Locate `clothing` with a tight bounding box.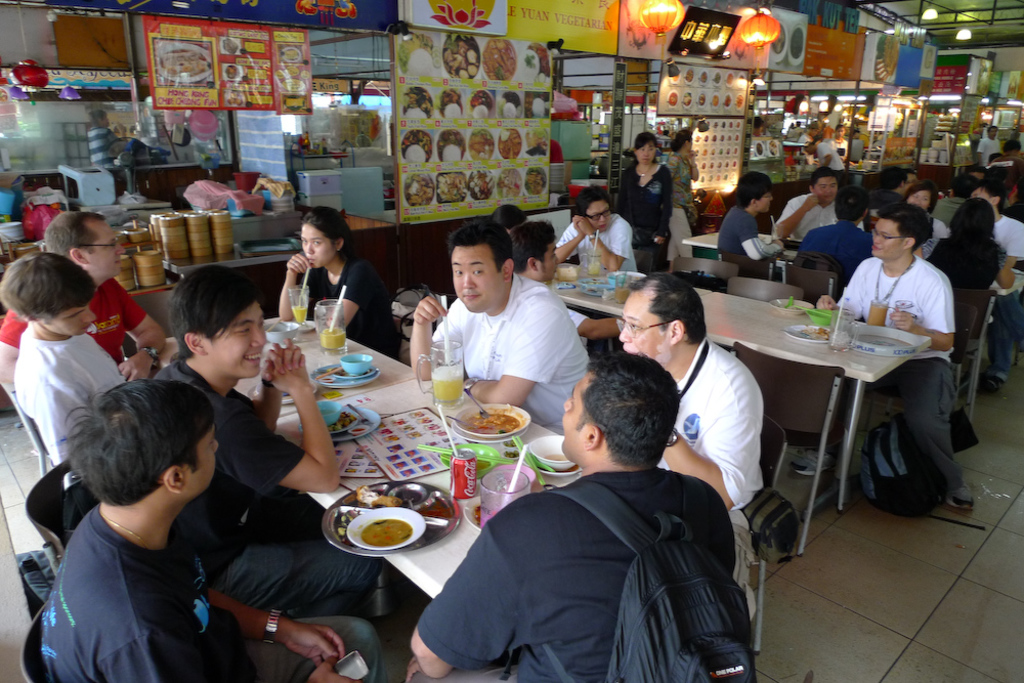
box=[420, 464, 736, 682].
